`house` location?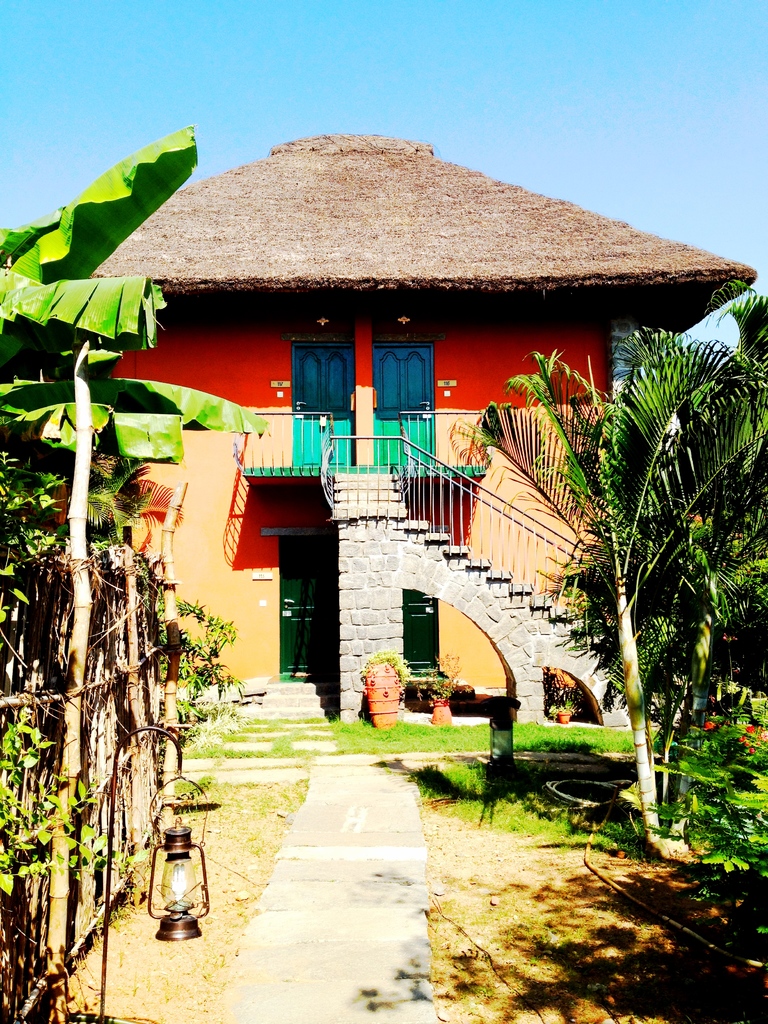
bbox=[88, 138, 754, 732]
